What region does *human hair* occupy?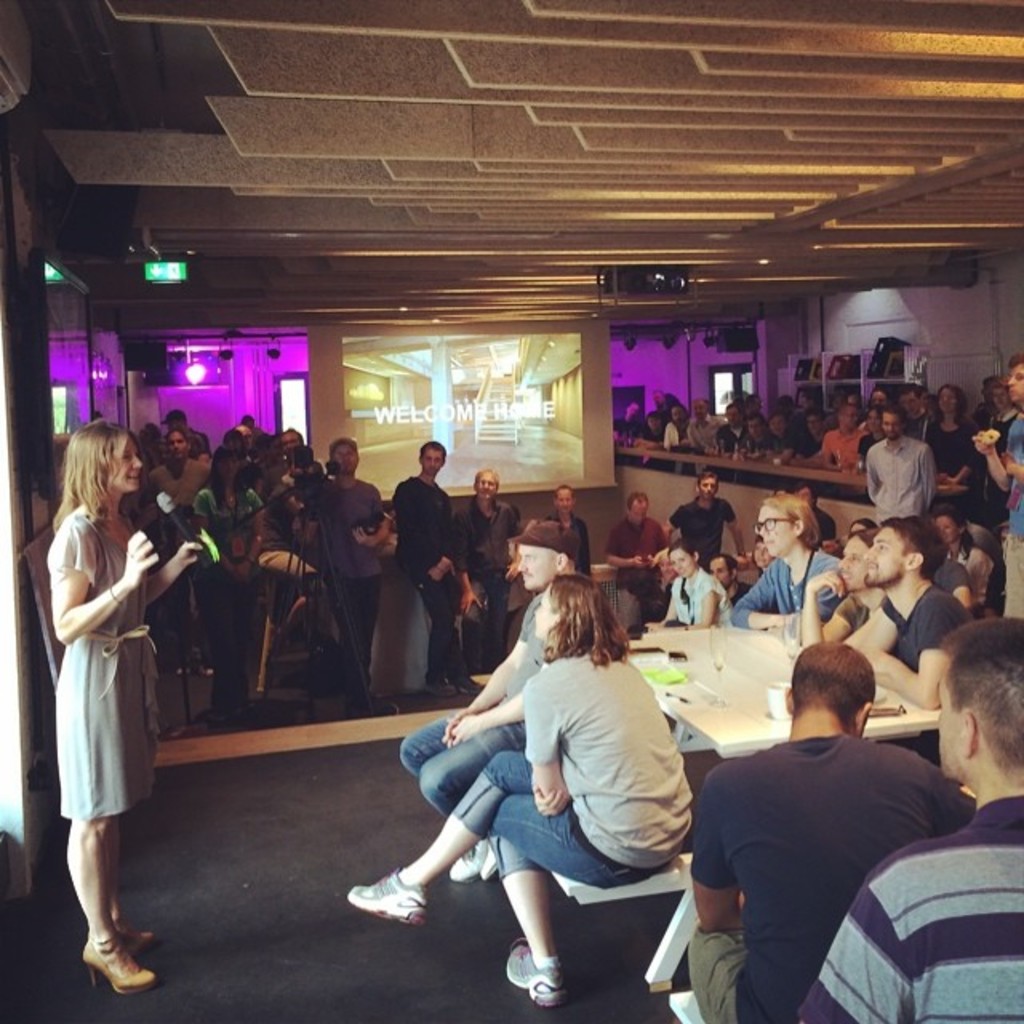
694 469 718 498.
